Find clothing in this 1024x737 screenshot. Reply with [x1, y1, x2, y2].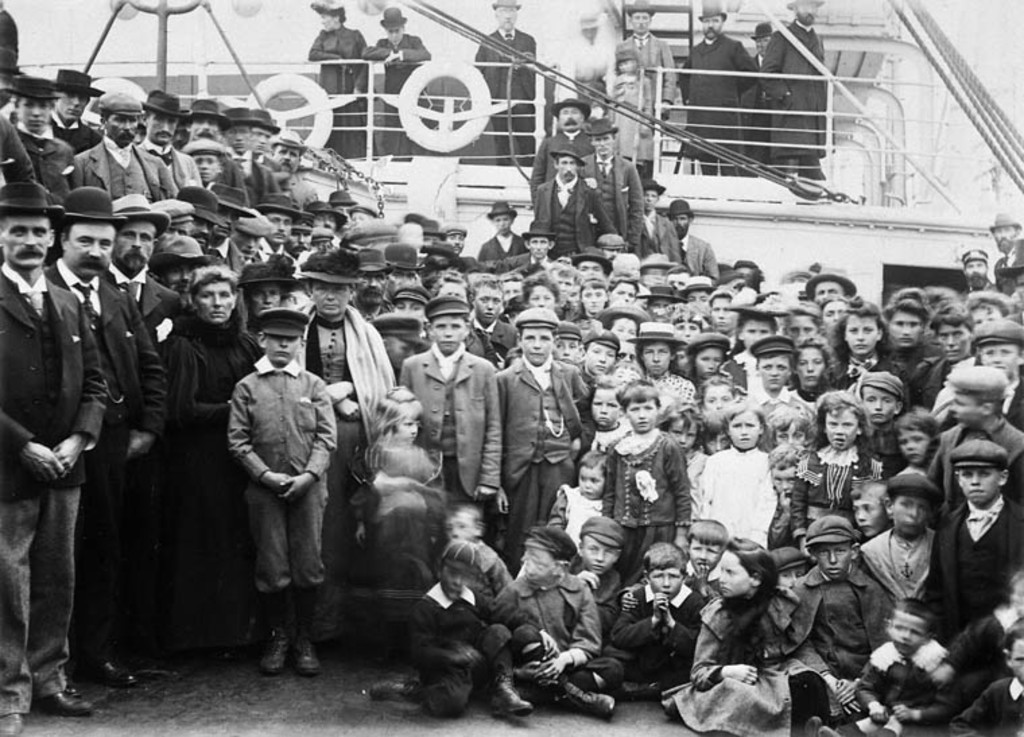
[218, 348, 337, 659].
